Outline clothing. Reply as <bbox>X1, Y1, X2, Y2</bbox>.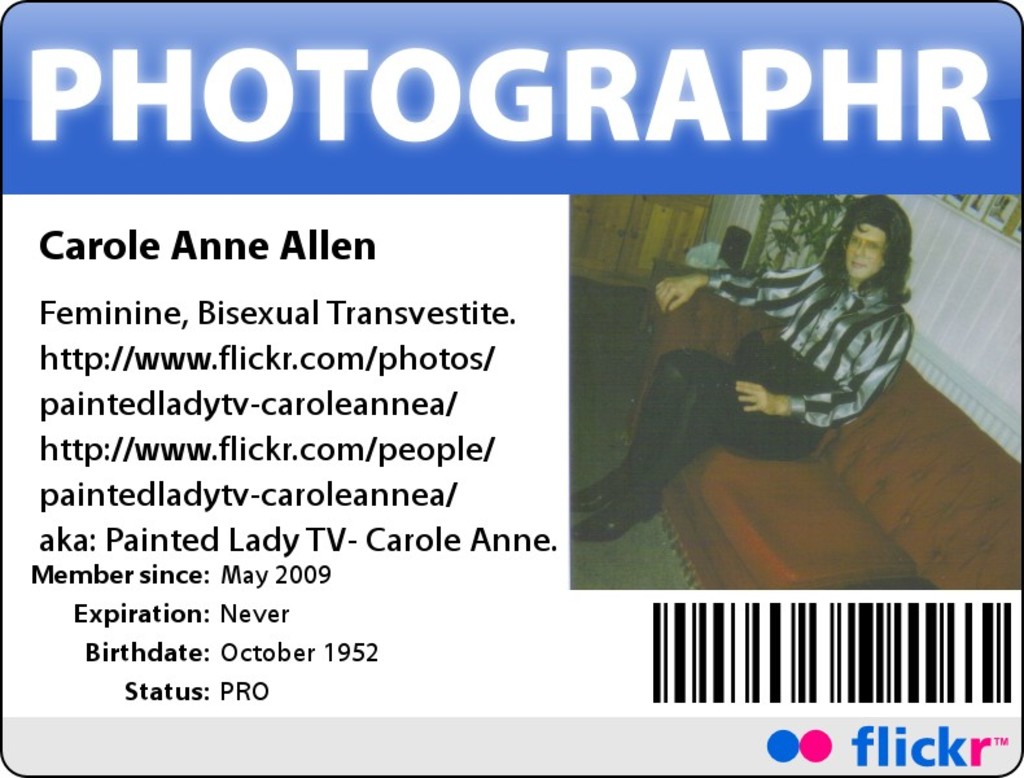
<bbox>601, 257, 927, 511</bbox>.
